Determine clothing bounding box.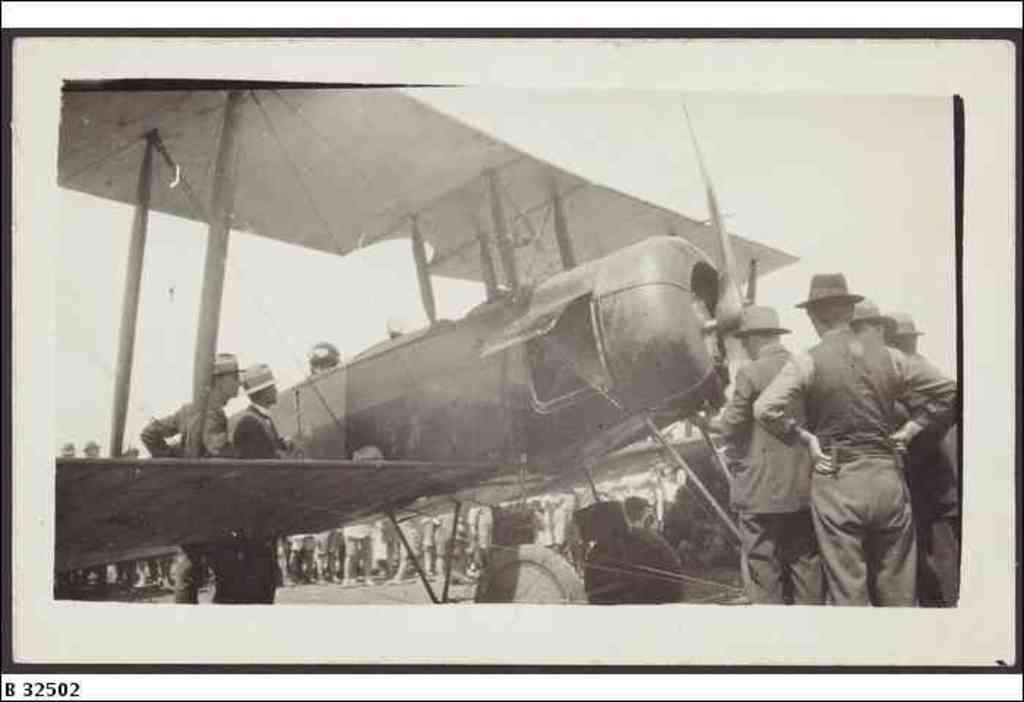
Determined: (left=708, top=338, right=832, bottom=607).
